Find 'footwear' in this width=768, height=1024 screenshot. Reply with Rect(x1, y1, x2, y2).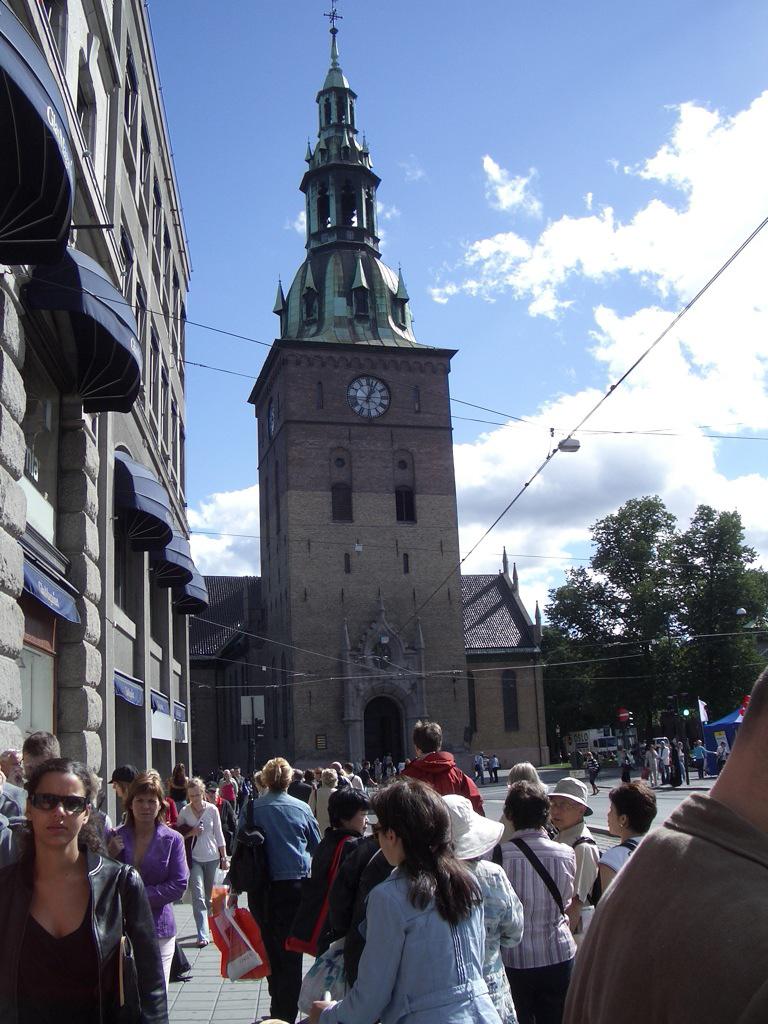
Rect(174, 969, 192, 983).
